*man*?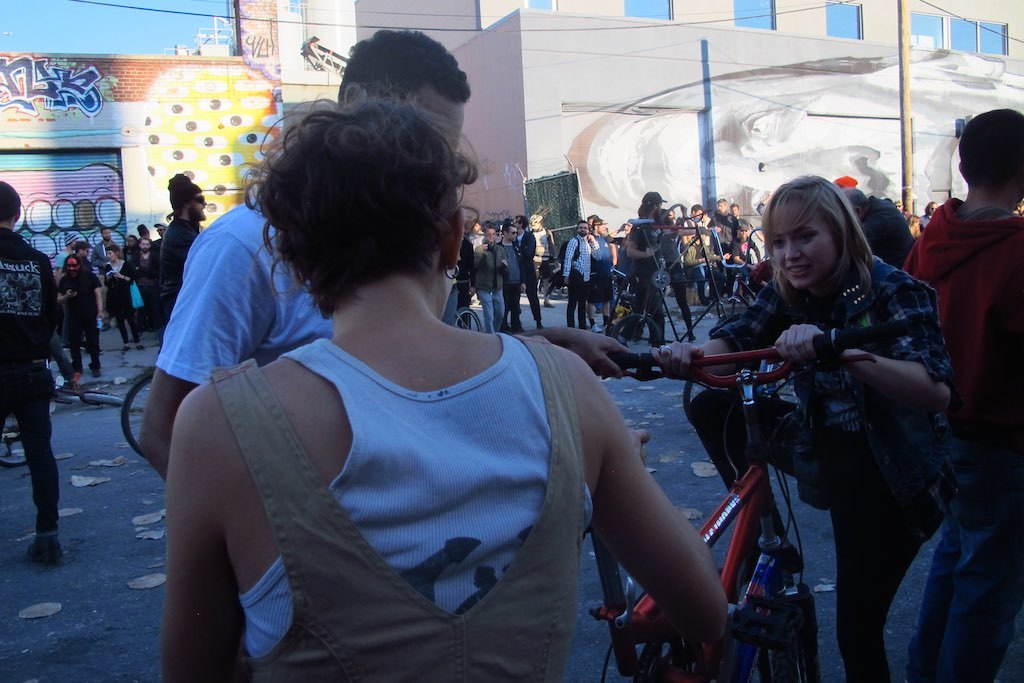
<region>511, 211, 540, 329</region>
